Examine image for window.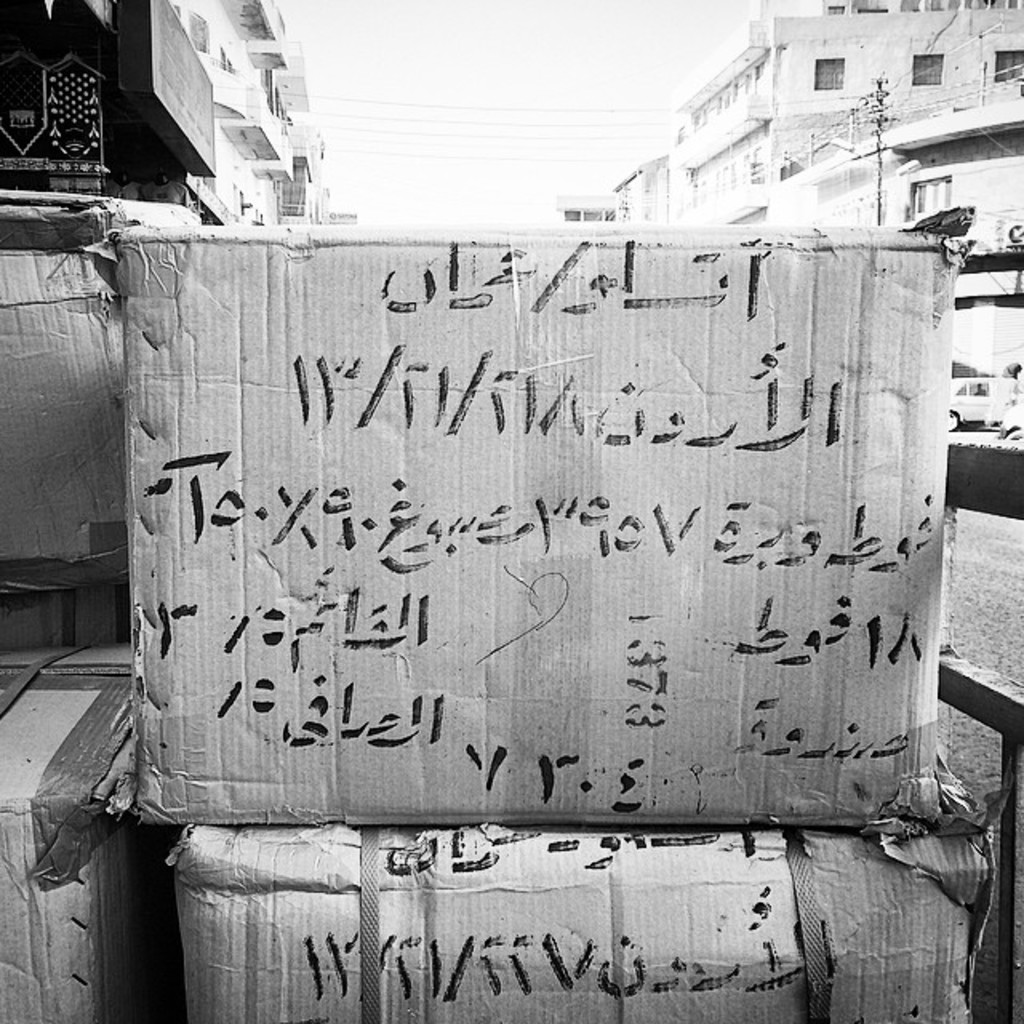
Examination result: {"left": 918, "top": 176, "right": 952, "bottom": 211}.
